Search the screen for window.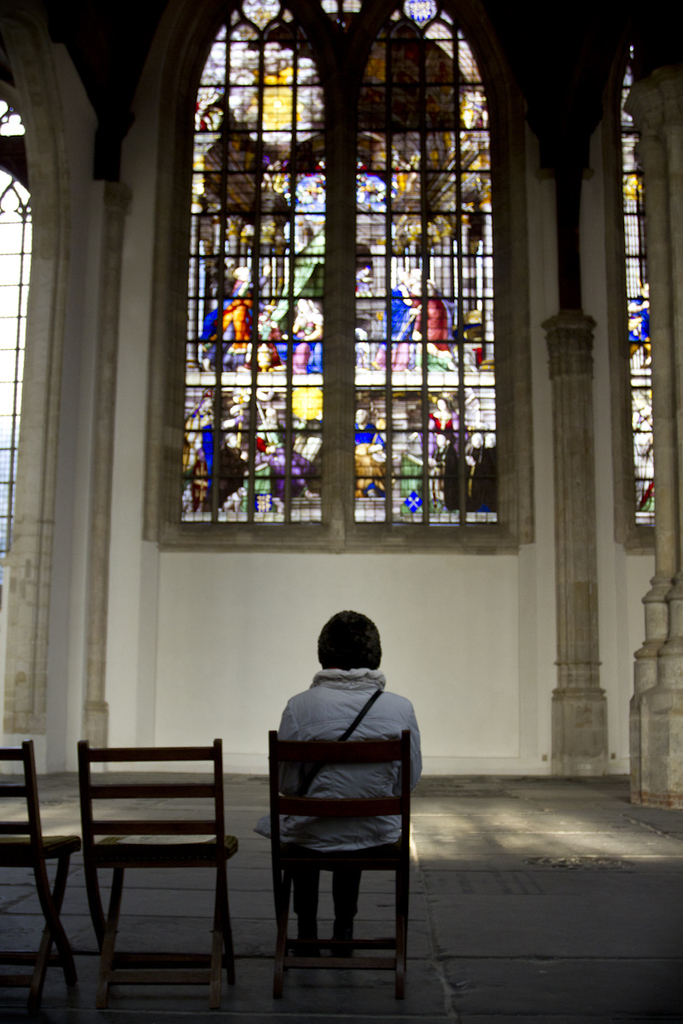
Found at bbox=(141, 0, 541, 600).
